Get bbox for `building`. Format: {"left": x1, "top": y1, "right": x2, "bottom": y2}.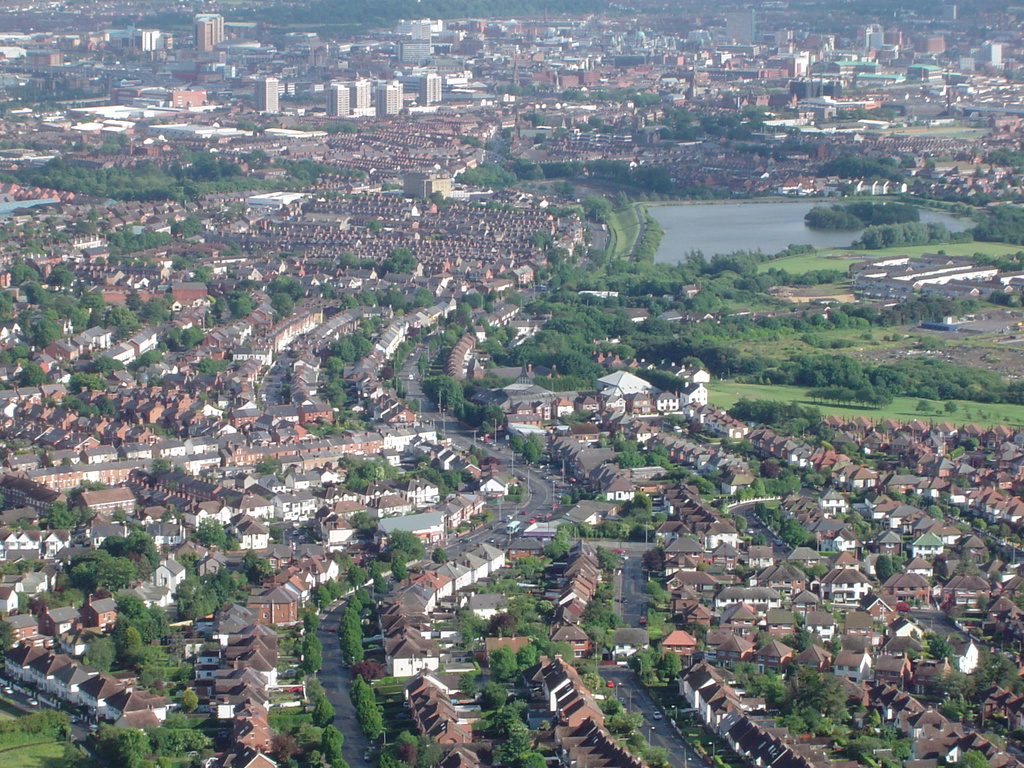
{"left": 348, "top": 84, "right": 368, "bottom": 108}.
